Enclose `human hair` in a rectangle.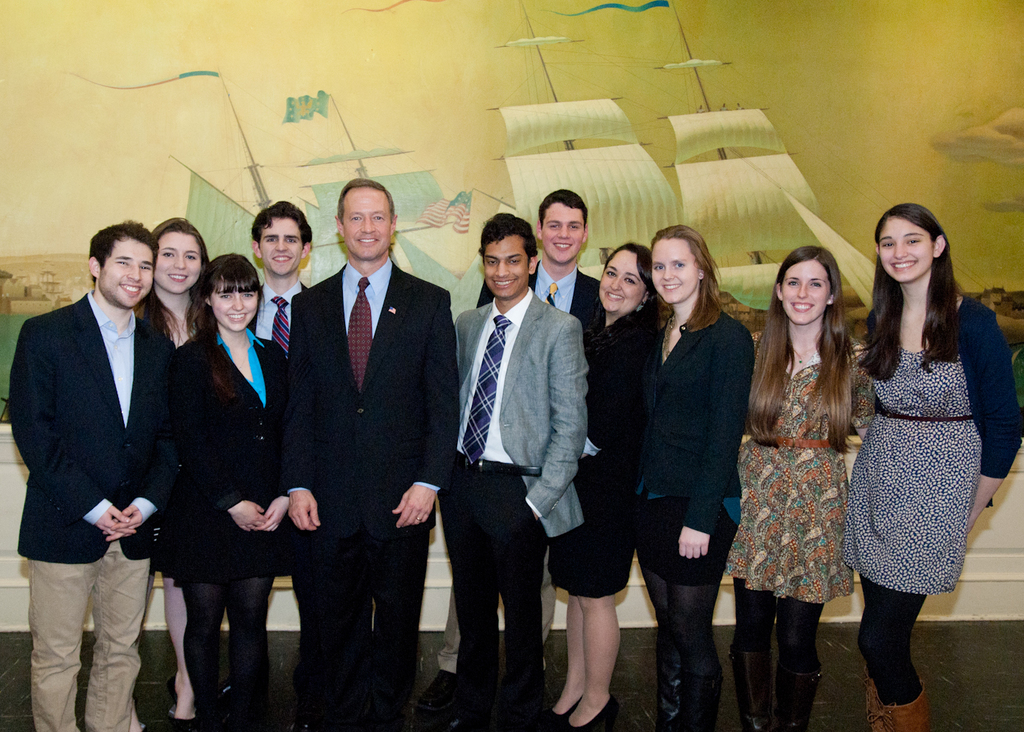
BBox(577, 240, 663, 354).
